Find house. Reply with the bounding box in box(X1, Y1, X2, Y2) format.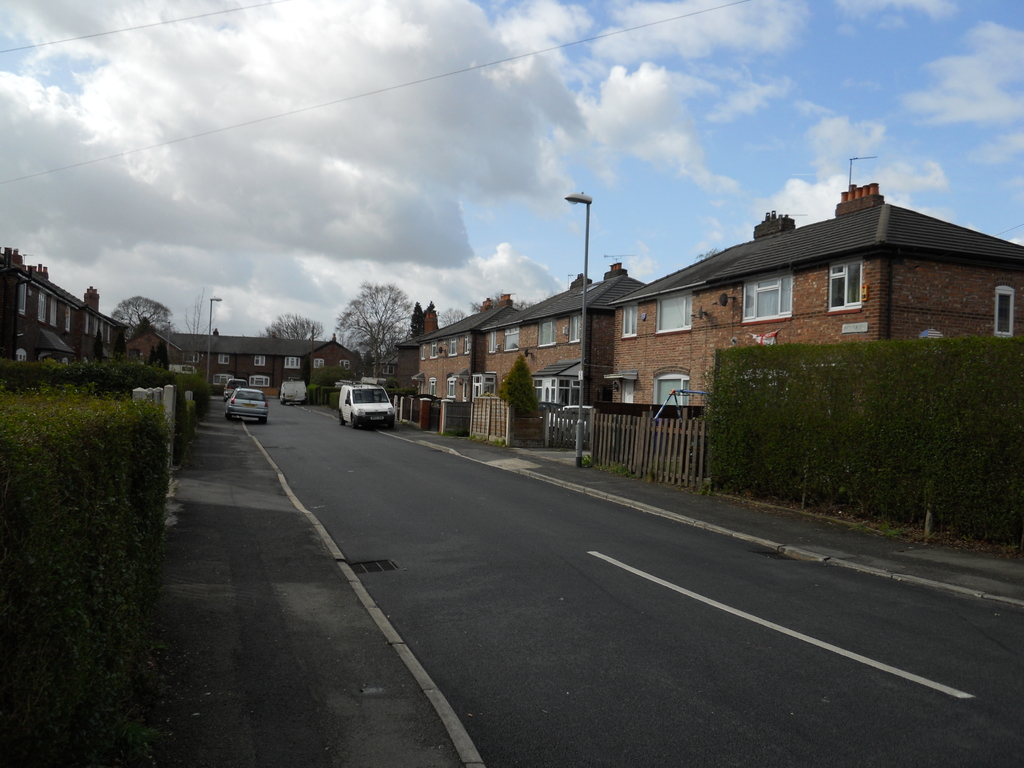
box(0, 239, 367, 389).
